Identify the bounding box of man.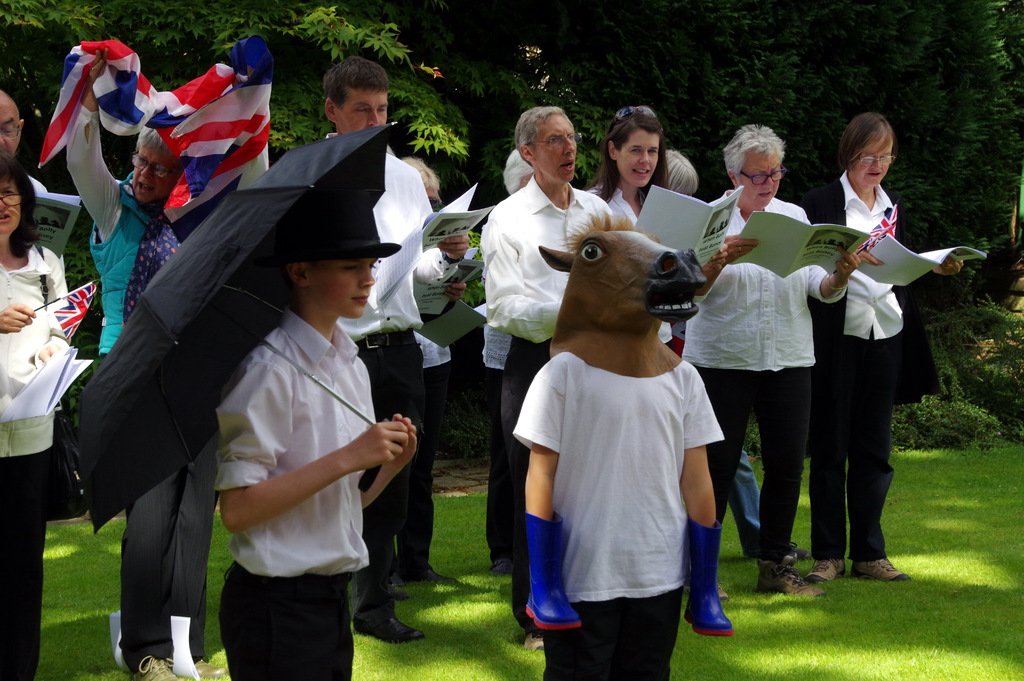
[0,85,68,327].
